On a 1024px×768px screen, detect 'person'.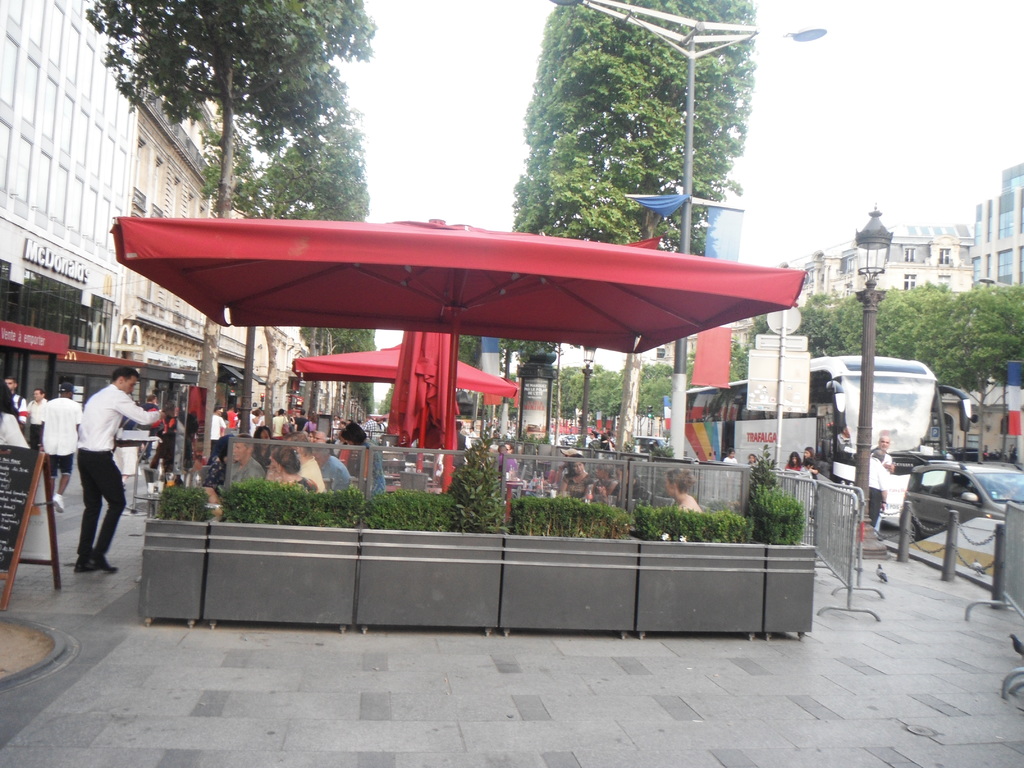
bbox=(867, 450, 887, 527).
